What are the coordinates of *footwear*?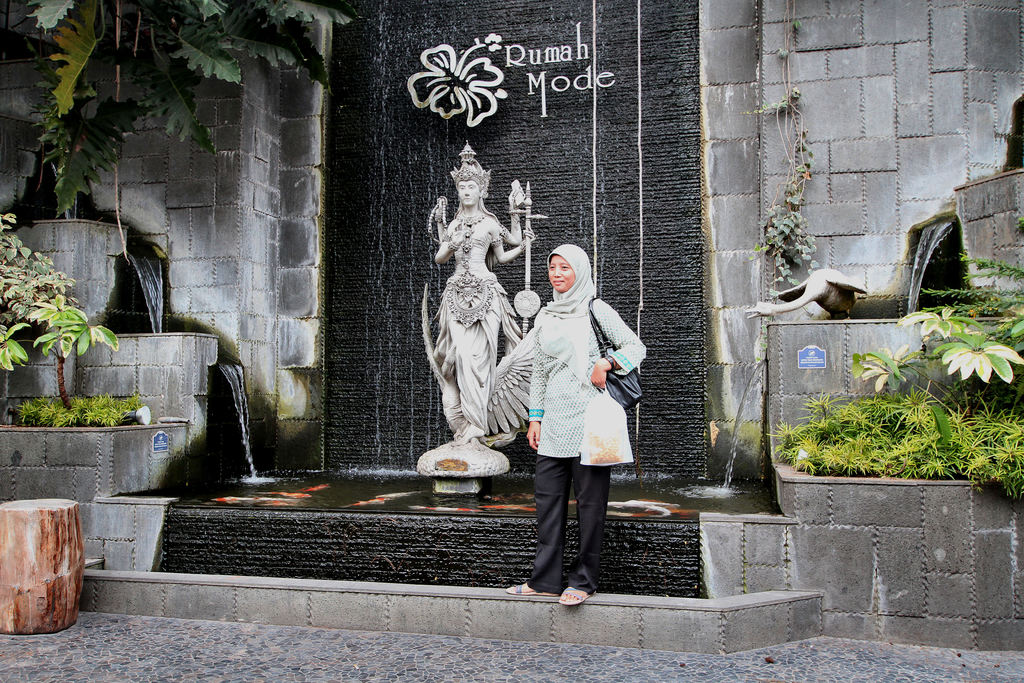
bbox=(505, 584, 551, 593).
